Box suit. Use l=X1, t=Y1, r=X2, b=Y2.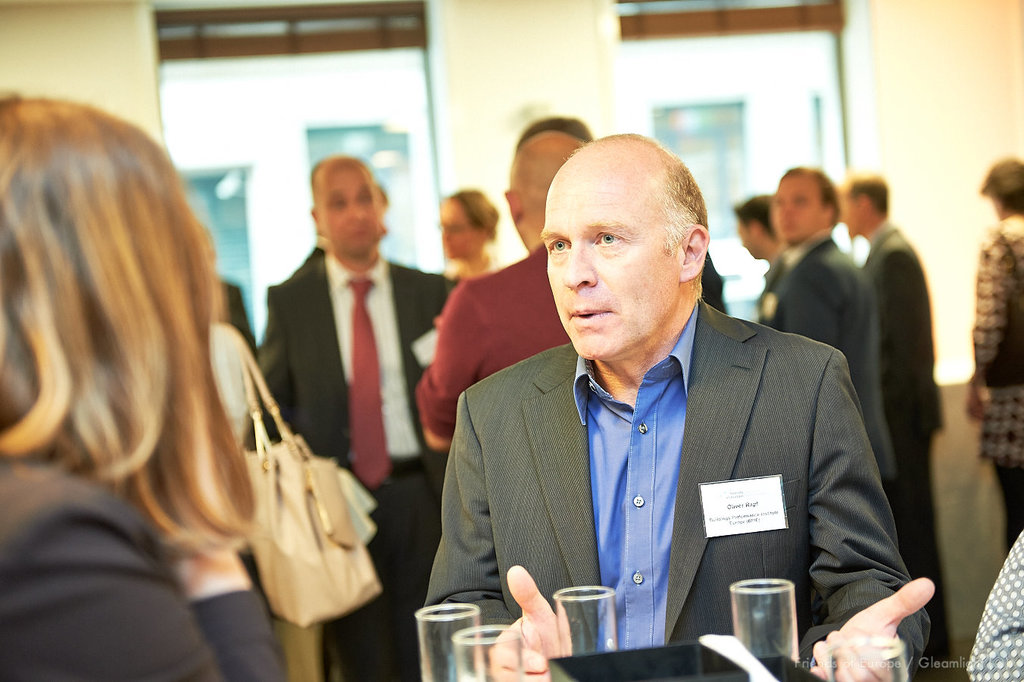
l=855, t=221, r=941, b=656.
